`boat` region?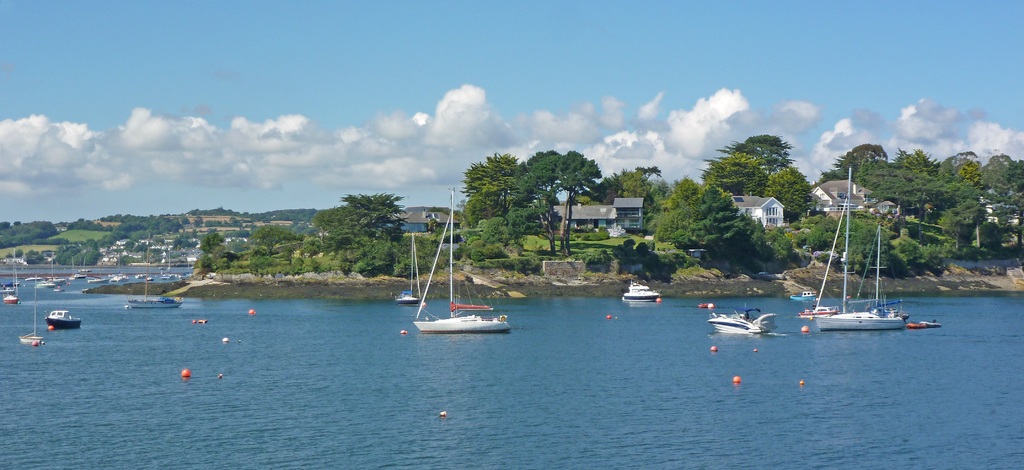
(left=19, top=292, right=43, bottom=342)
